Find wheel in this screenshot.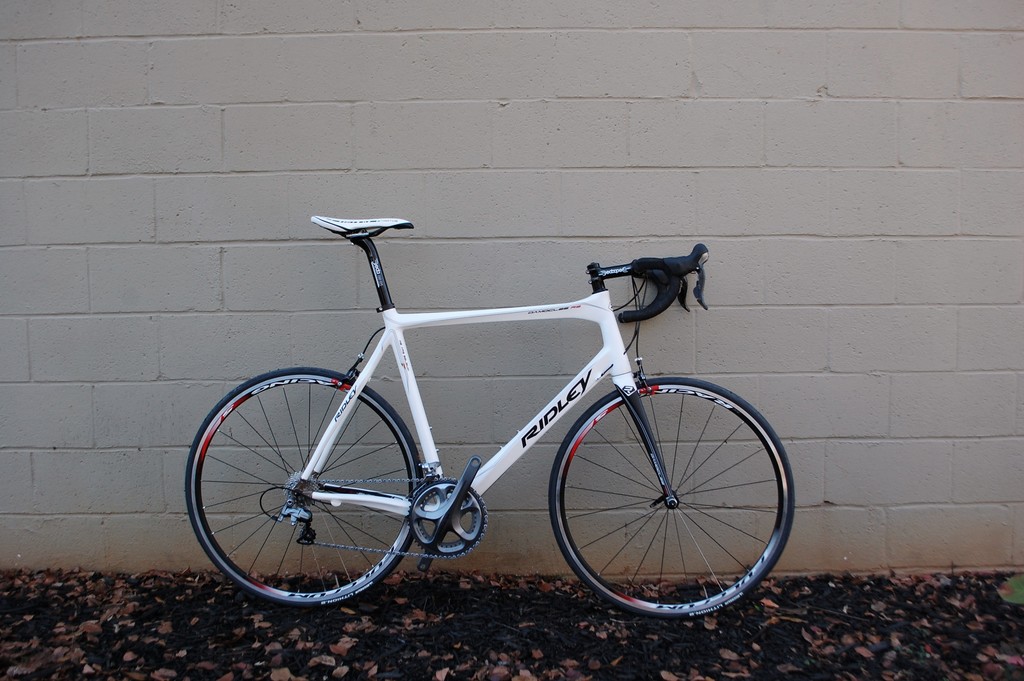
The bounding box for wheel is 554,376,783,618.
